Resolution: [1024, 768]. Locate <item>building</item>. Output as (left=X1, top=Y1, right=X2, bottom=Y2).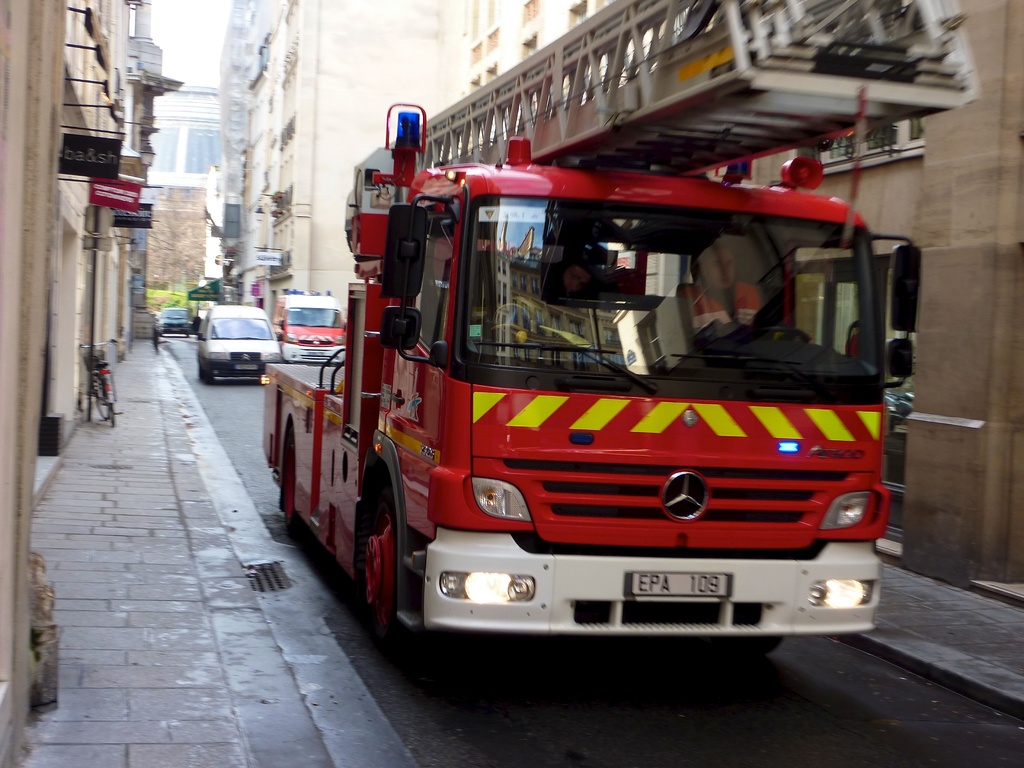
(left=696, top=0, right=1023, bottom=593).
